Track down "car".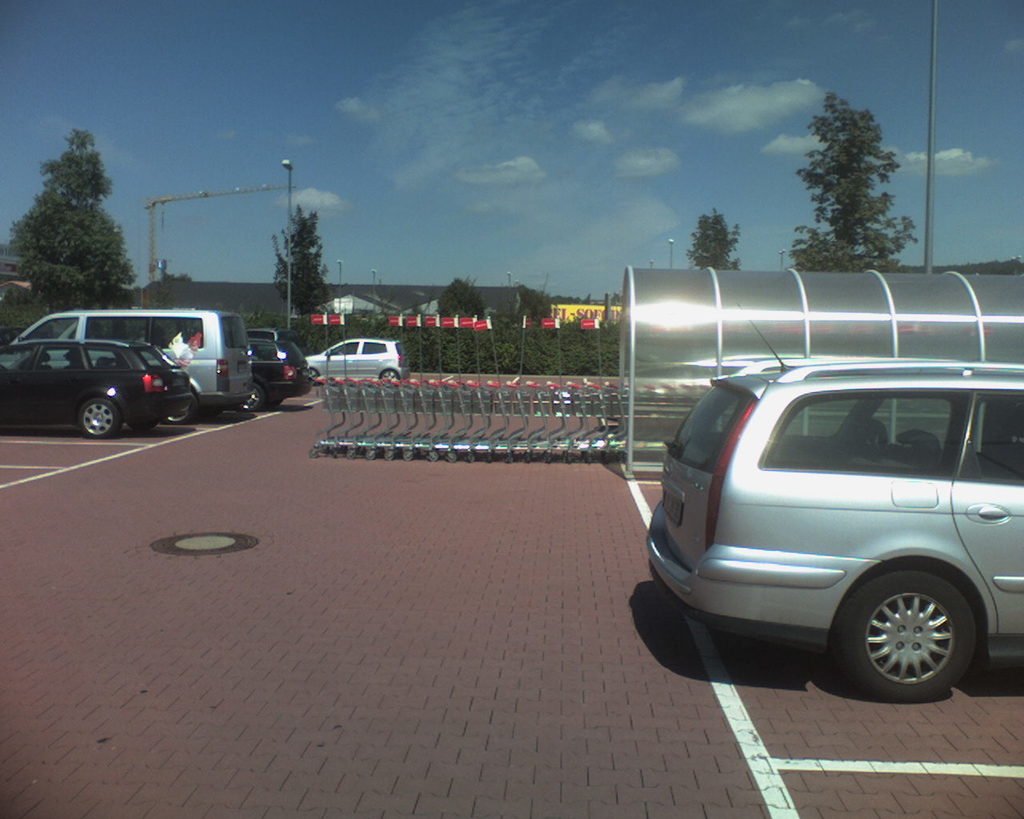
Tracked to (x1=634, y1=325, x2=1022, y2=697).
